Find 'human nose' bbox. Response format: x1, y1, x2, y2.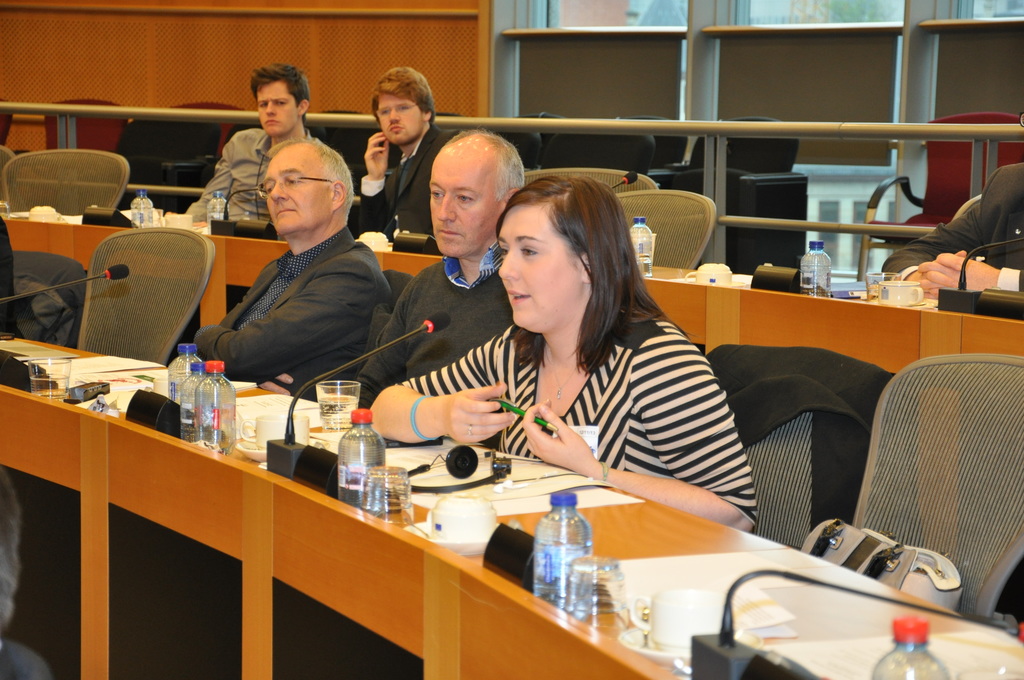
264, 104, 278, 118.
